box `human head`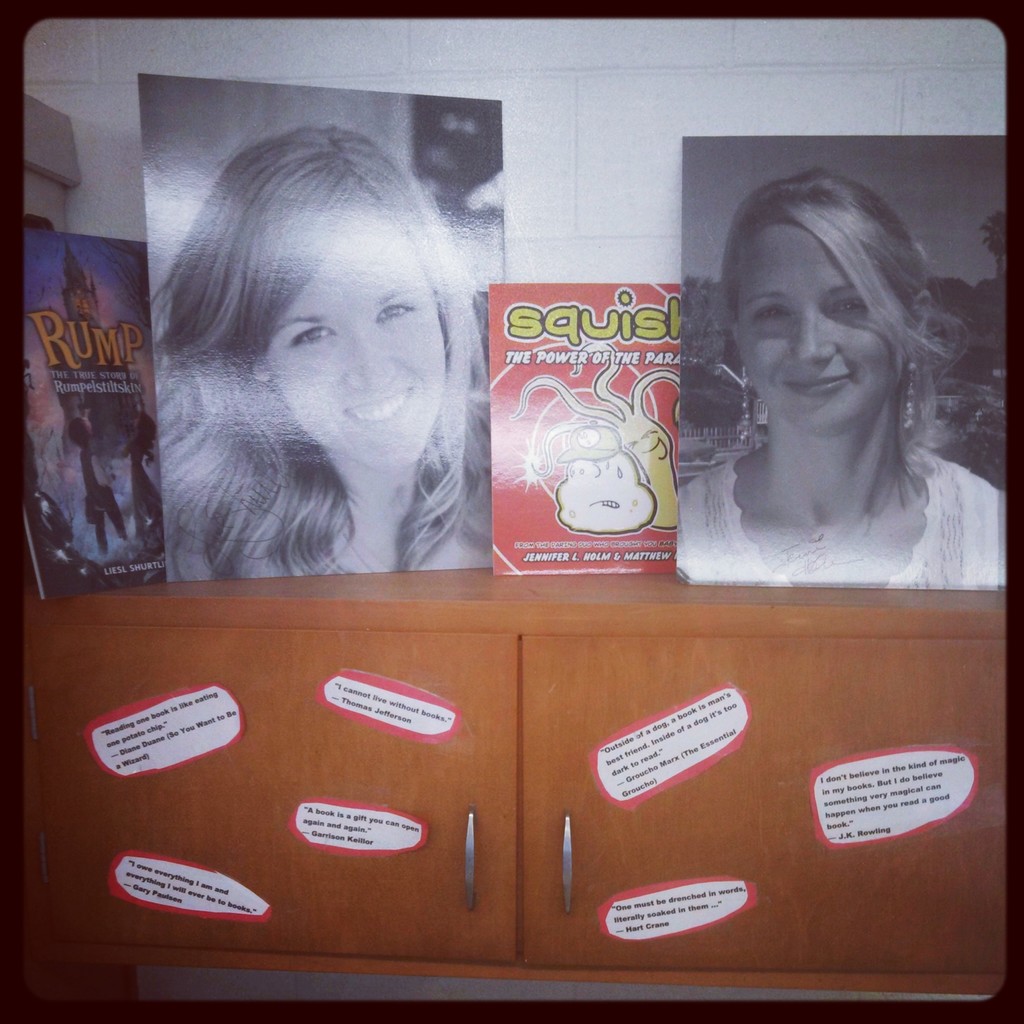
detection(130, 410, 154, 447)
